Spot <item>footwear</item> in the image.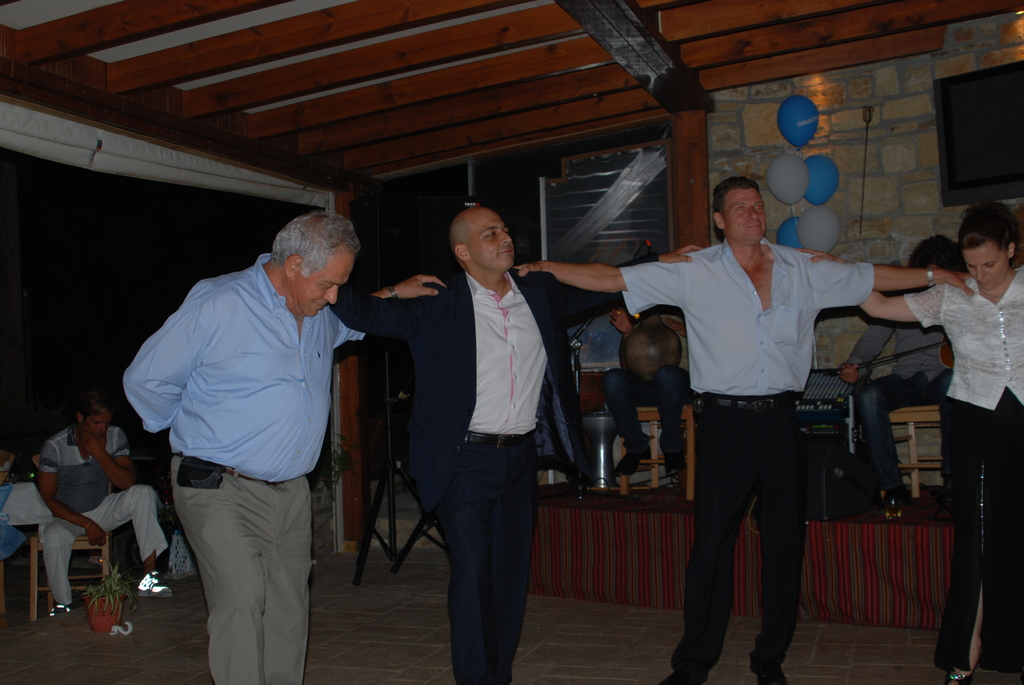
<item>footwear</item> found at x1=663 y1=442 x2=687 y2=477.
